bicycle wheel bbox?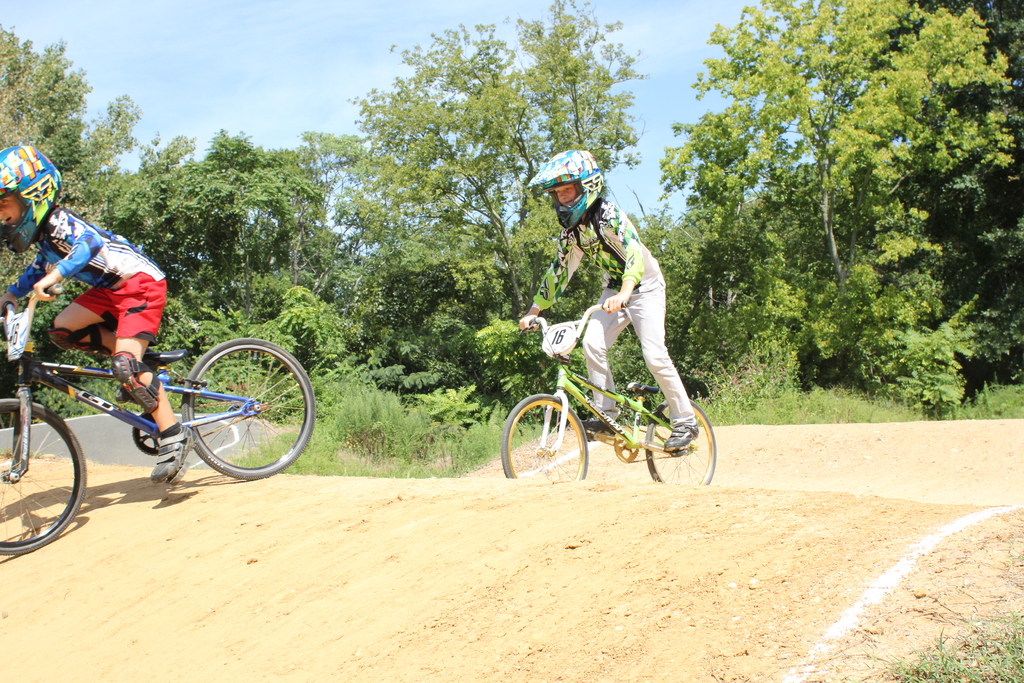
region(175, 331, 316, 483)
